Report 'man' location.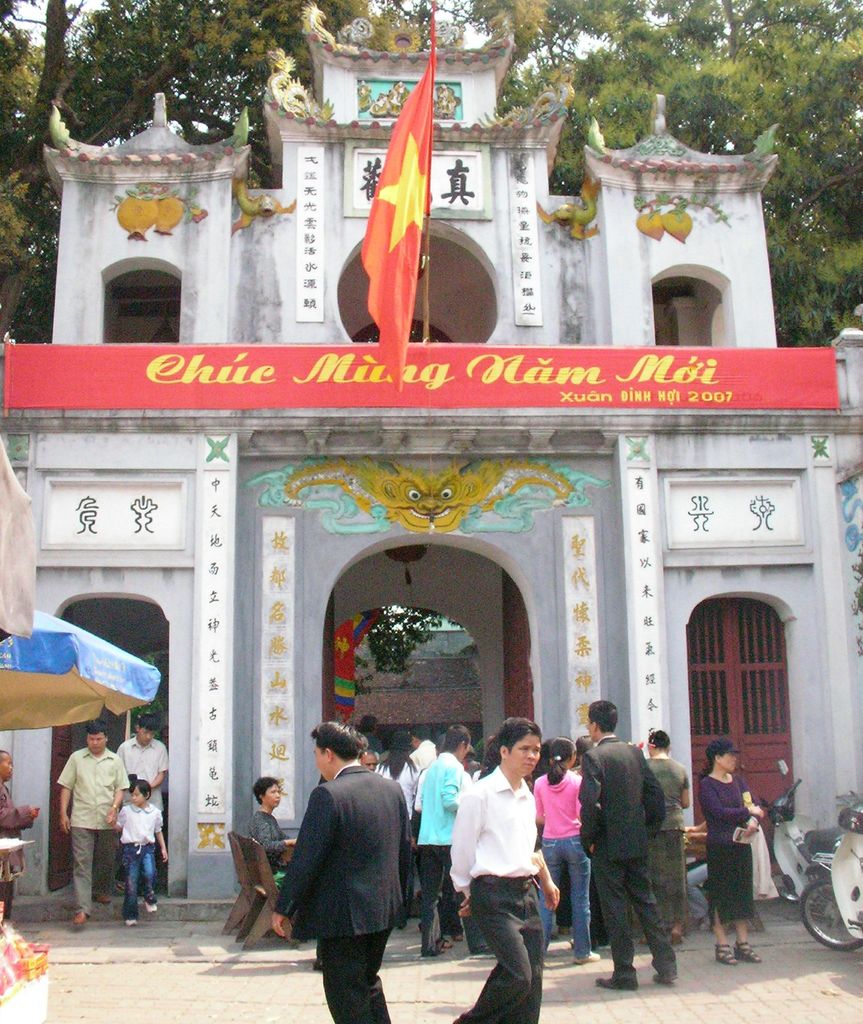
Report: [left=359, top=748, right=378, bottom=770].
